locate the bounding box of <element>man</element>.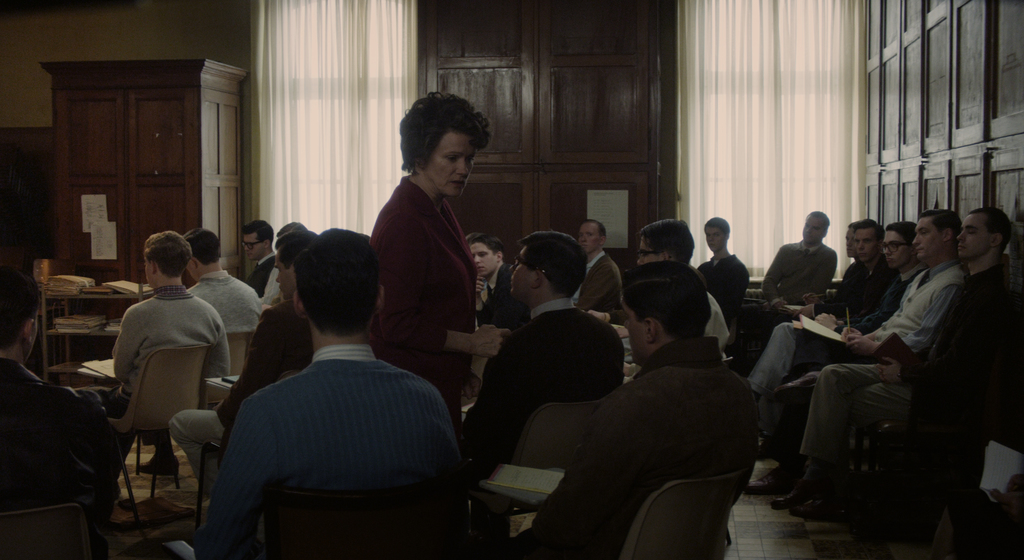
Bounding box: rect(490, 260, 758, 559).
